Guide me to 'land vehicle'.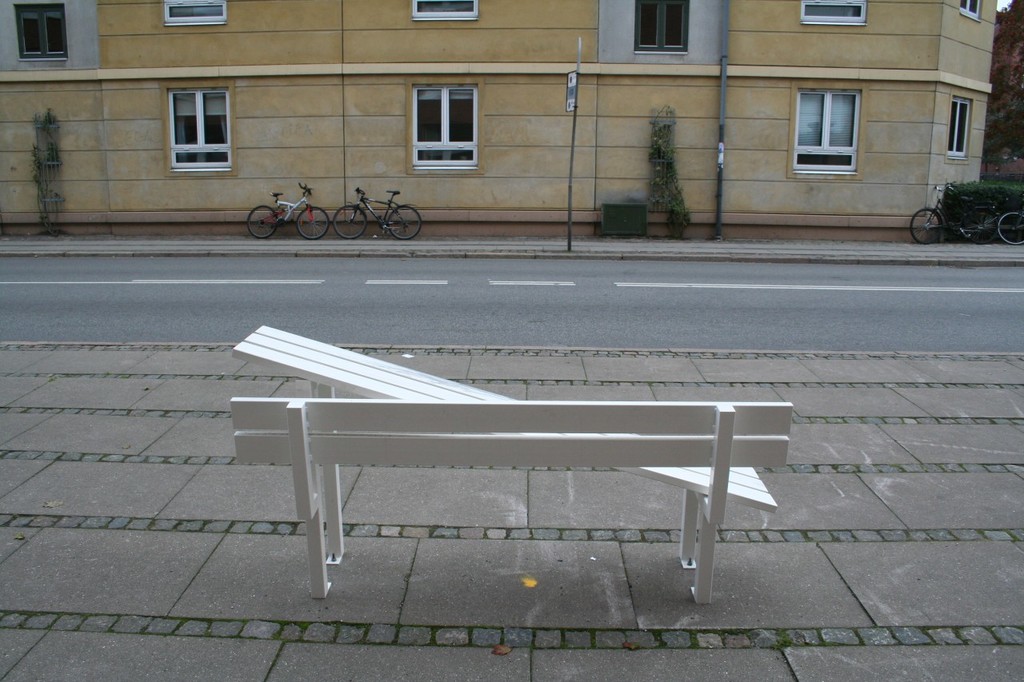
Guidance: 246/181/330/241.
